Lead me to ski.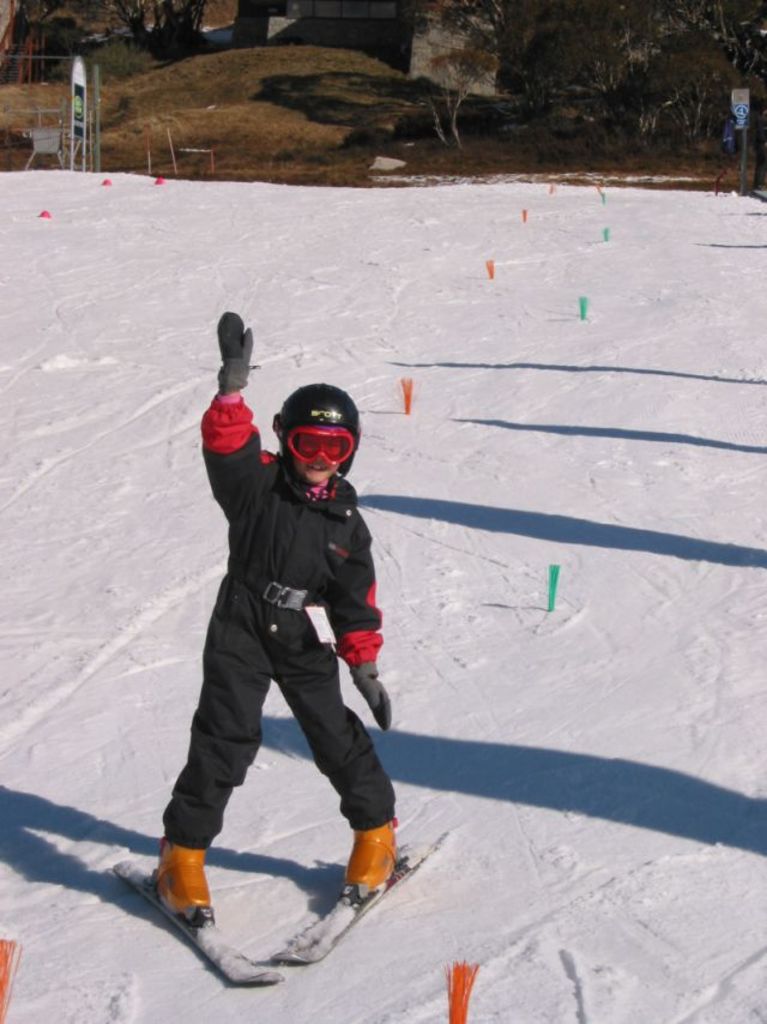
Lead to box=[268, 826, 449, 966].
